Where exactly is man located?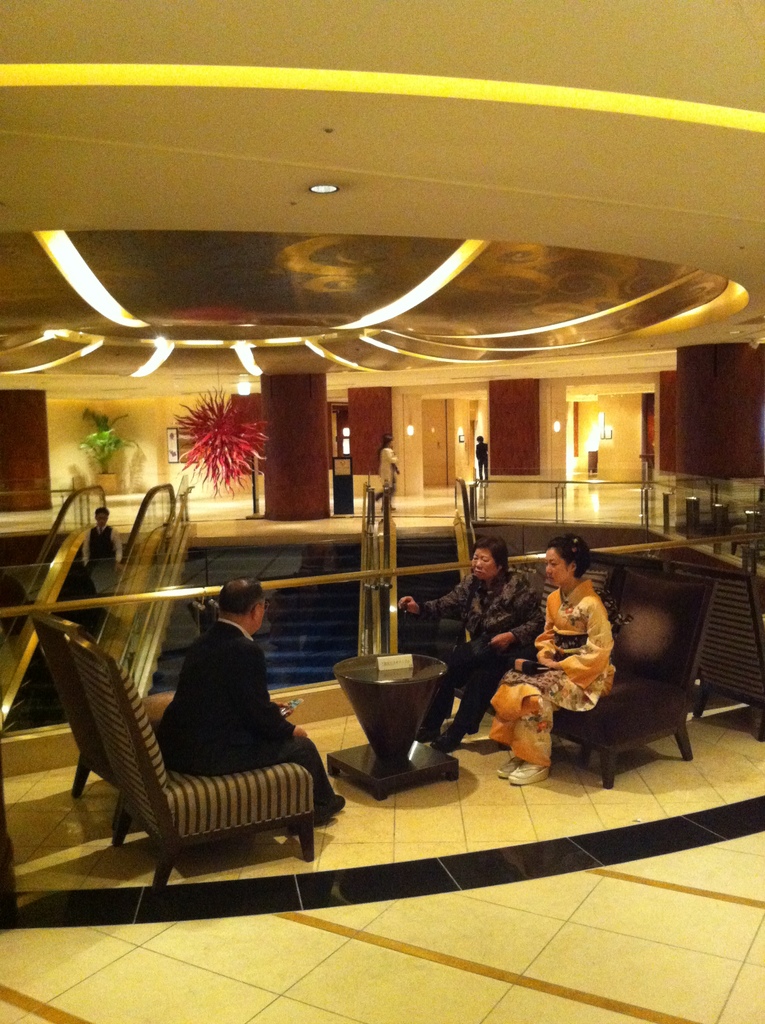
Its bounding box is <box>74,505,132,624</box>.
